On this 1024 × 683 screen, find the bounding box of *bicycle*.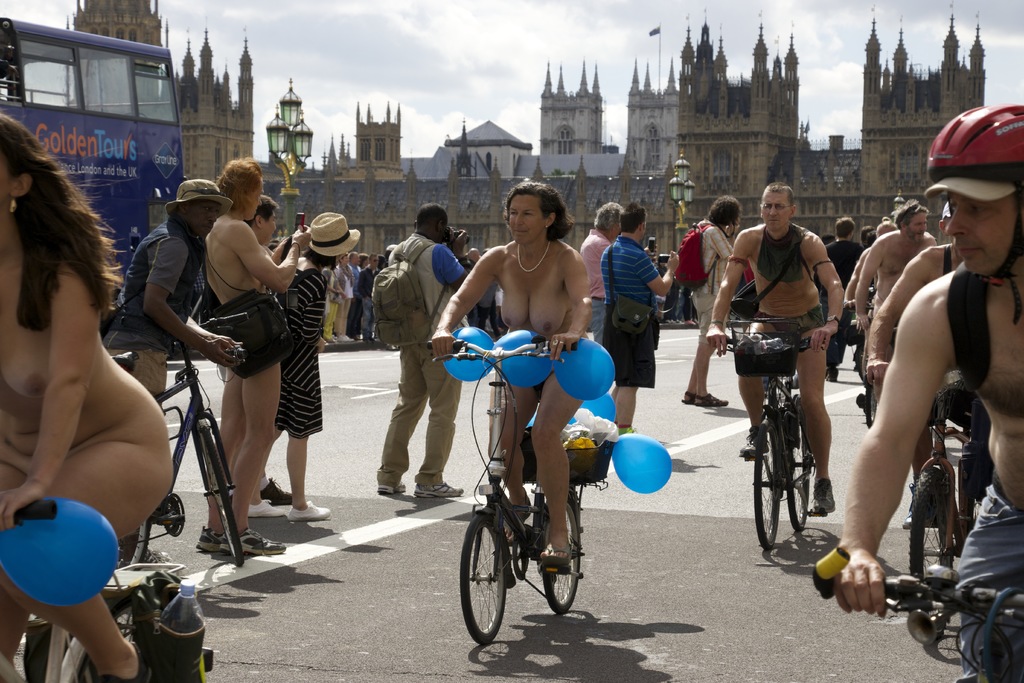
Bounding box: [813, 564, 1023, 682].
